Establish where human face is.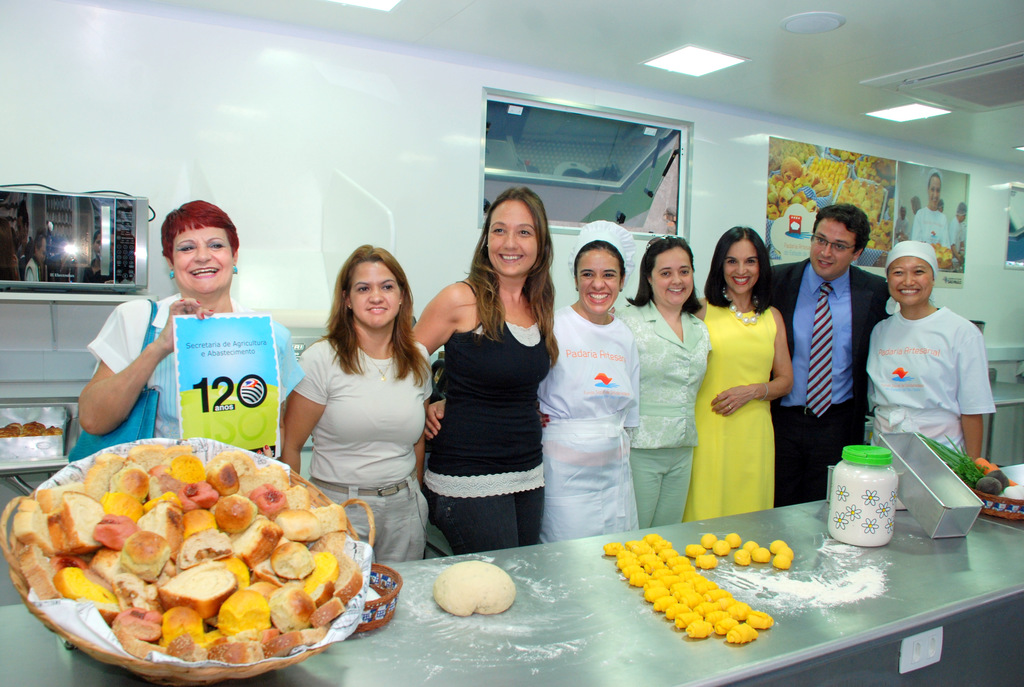
Established at BBox(882, 252, 936, 312).
